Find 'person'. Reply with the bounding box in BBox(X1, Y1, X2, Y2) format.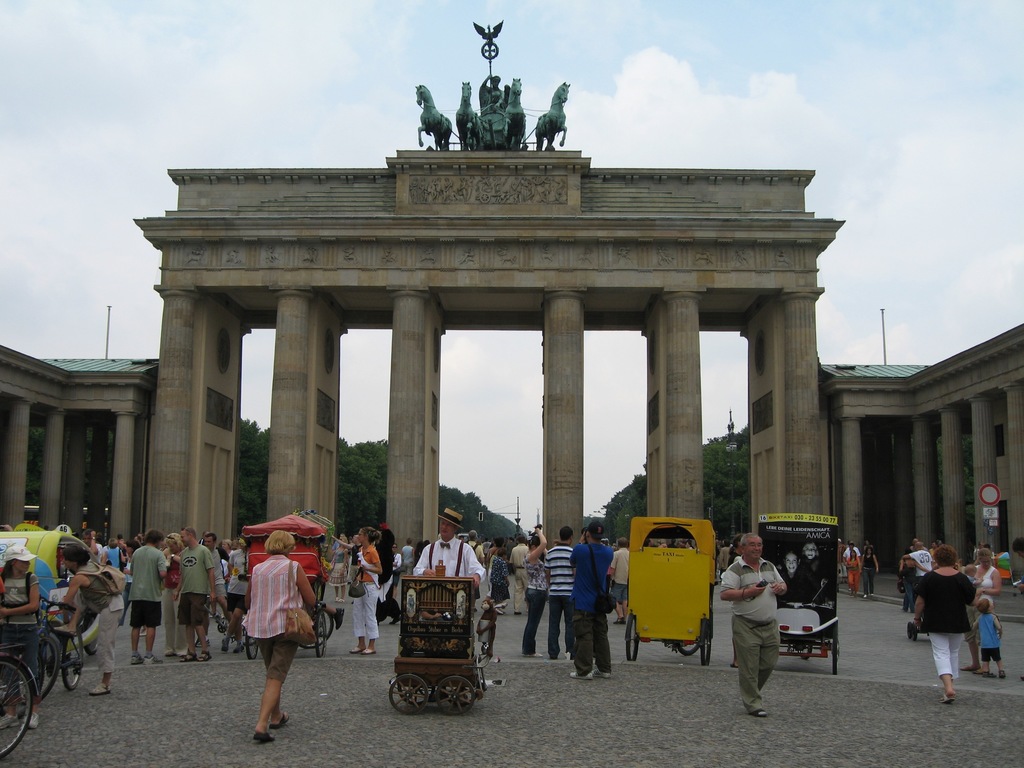
BBox(911, 543, 982, 705).
